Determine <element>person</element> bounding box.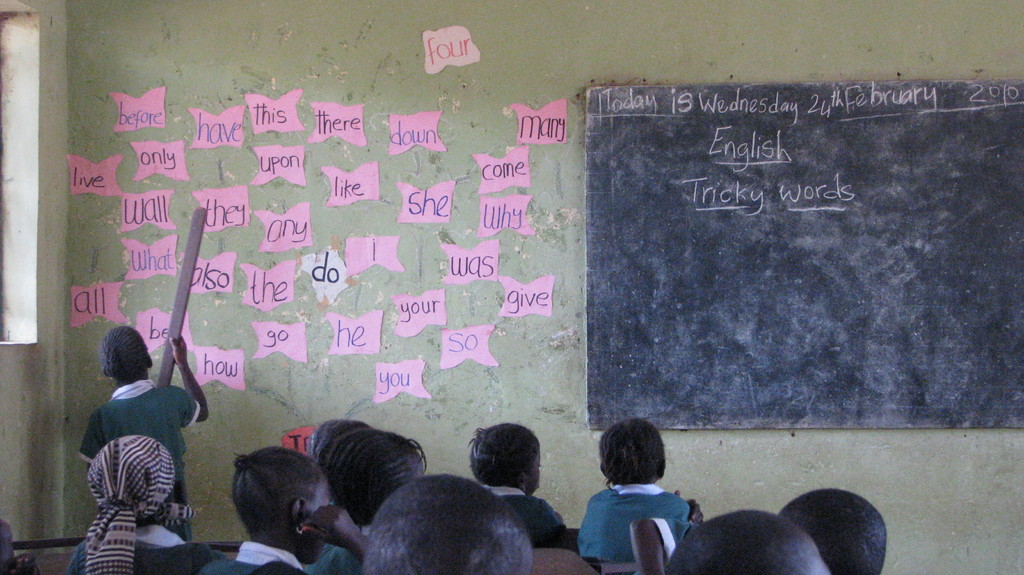
Determined: Rect(76, 324, 216, 543).
